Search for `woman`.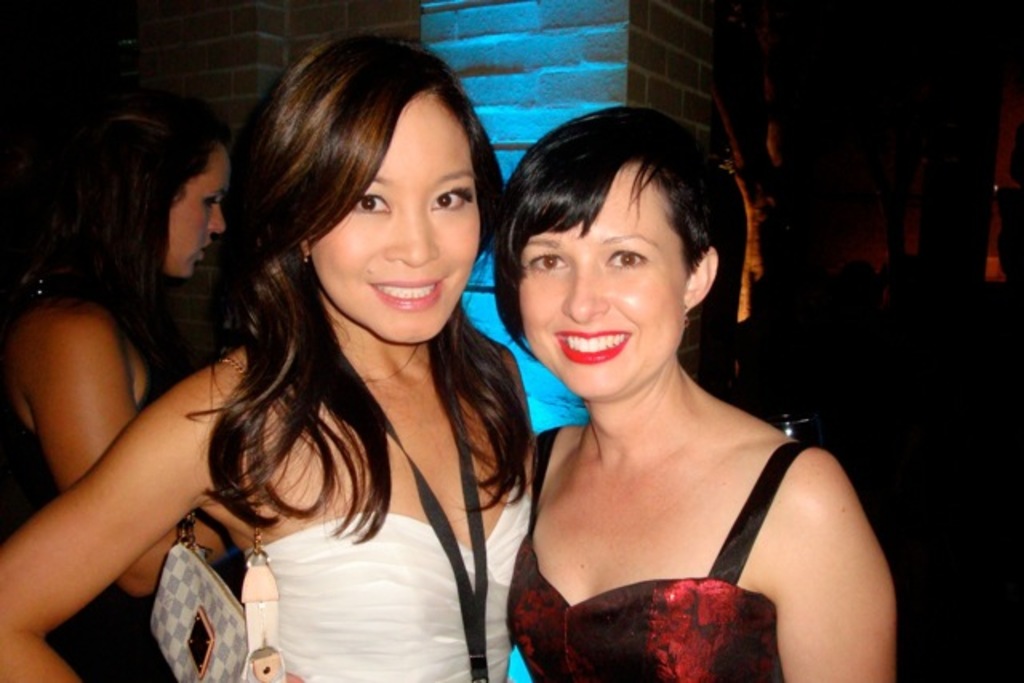
Found at bbox=(0, 96, 242, 675).
